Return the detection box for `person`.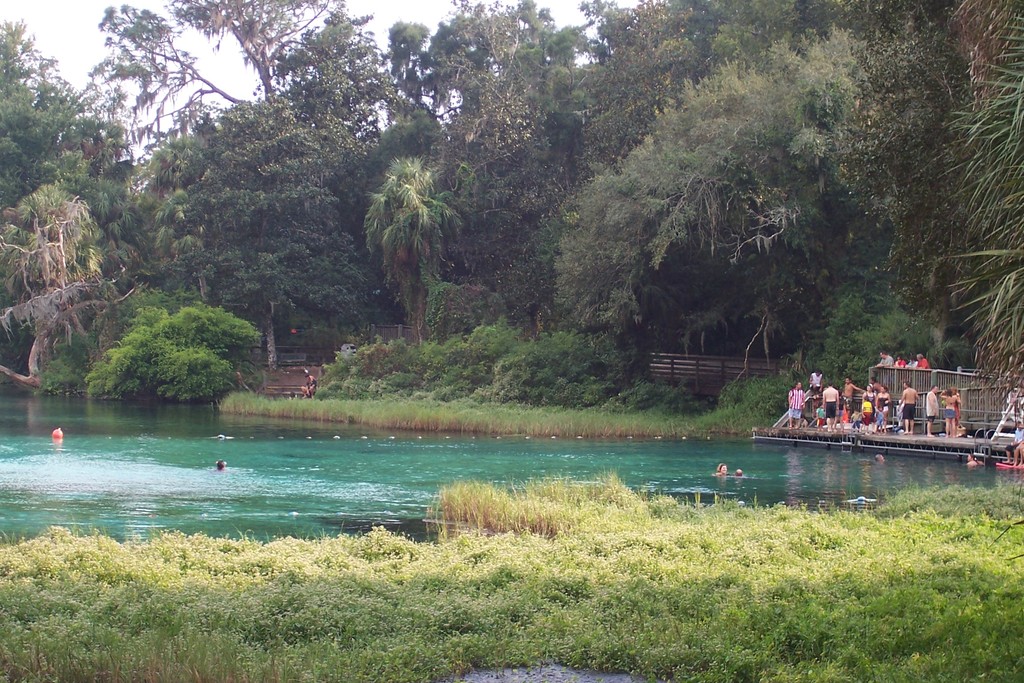
box(875, 452, 884, 464).
